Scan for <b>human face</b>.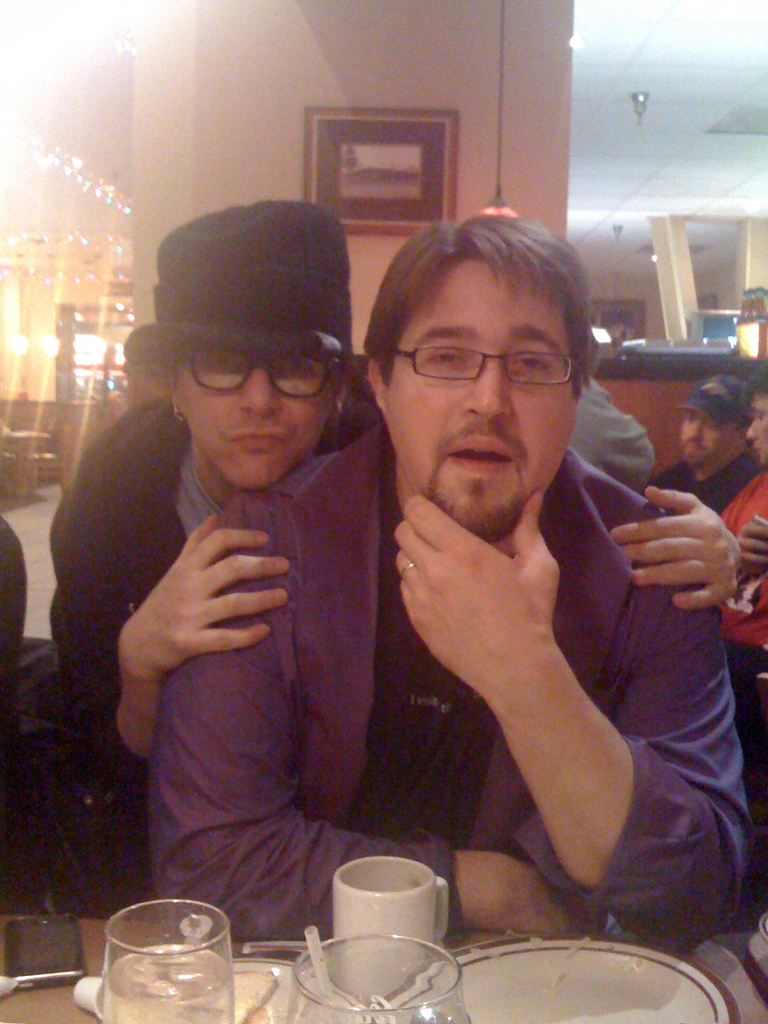
Scan result: crop(742, 389, 767, 466).
